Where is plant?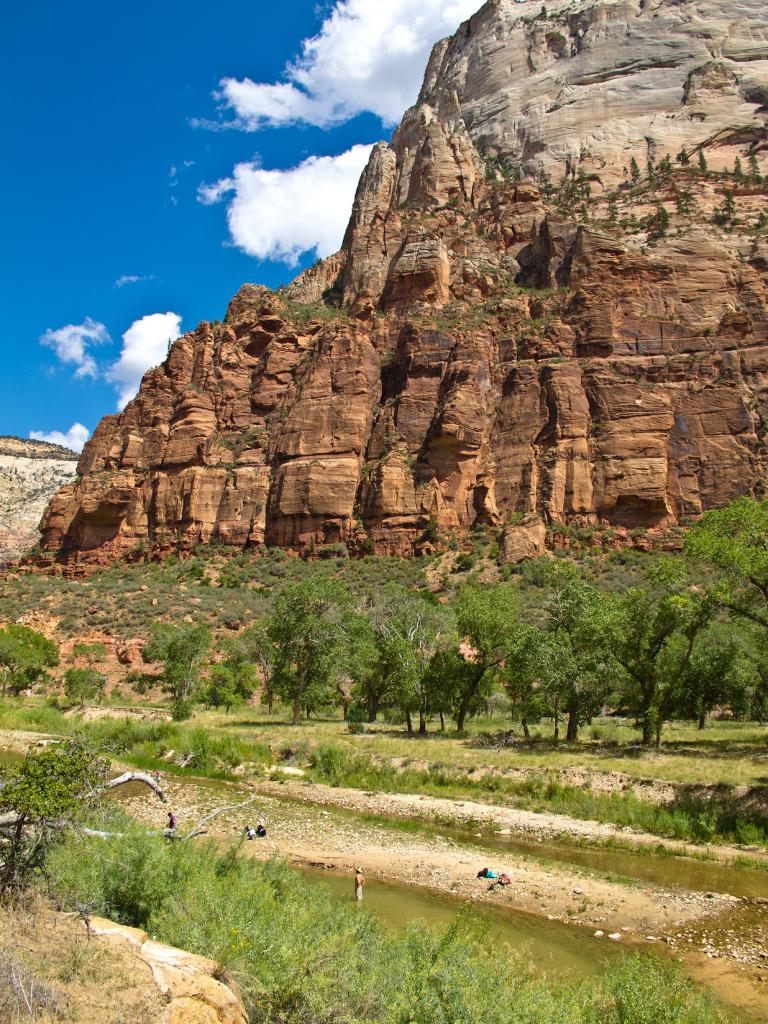
(214,340,225,352).
